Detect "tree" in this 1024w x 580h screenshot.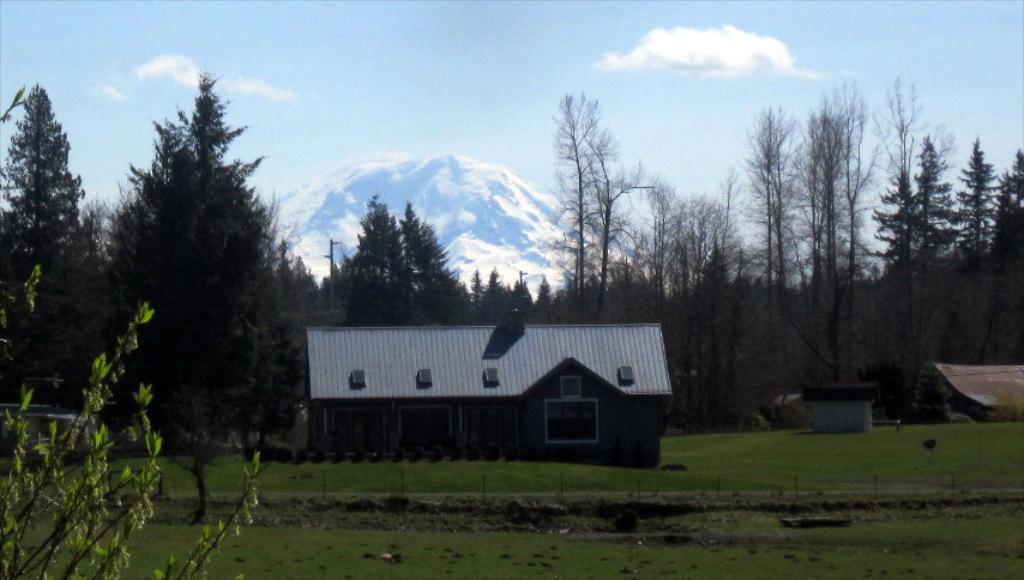
Detection: x1=633 y1=162 x2=751 y2=392.
